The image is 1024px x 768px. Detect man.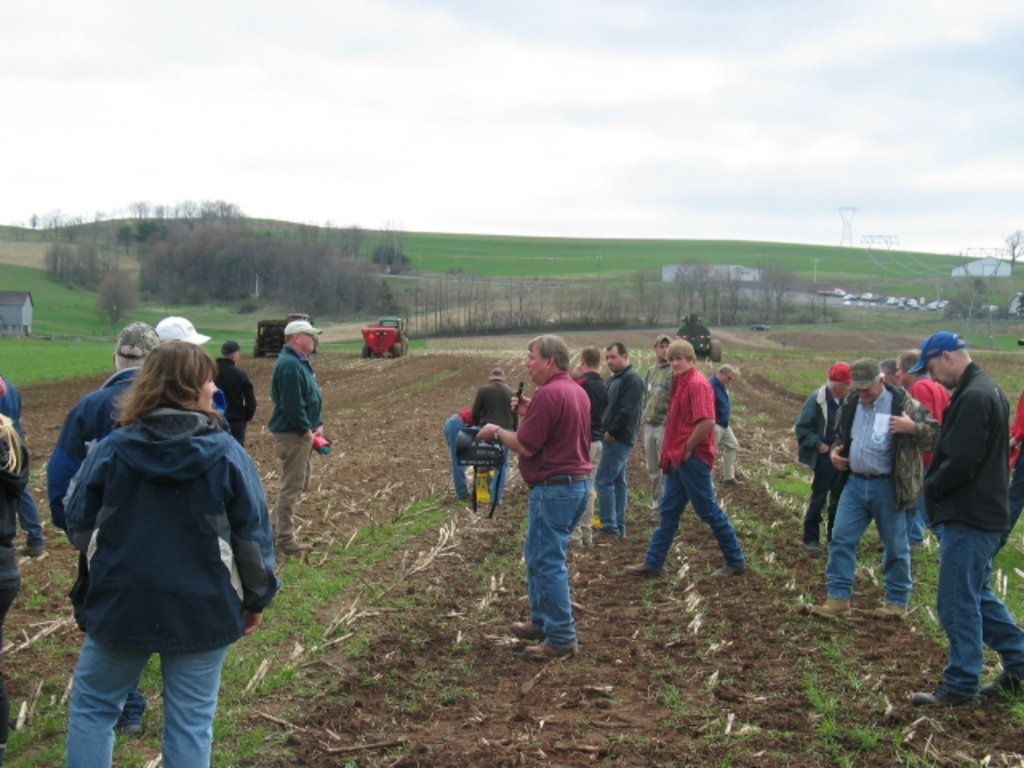
Detection: select_region(154, 312, 208, 344).
